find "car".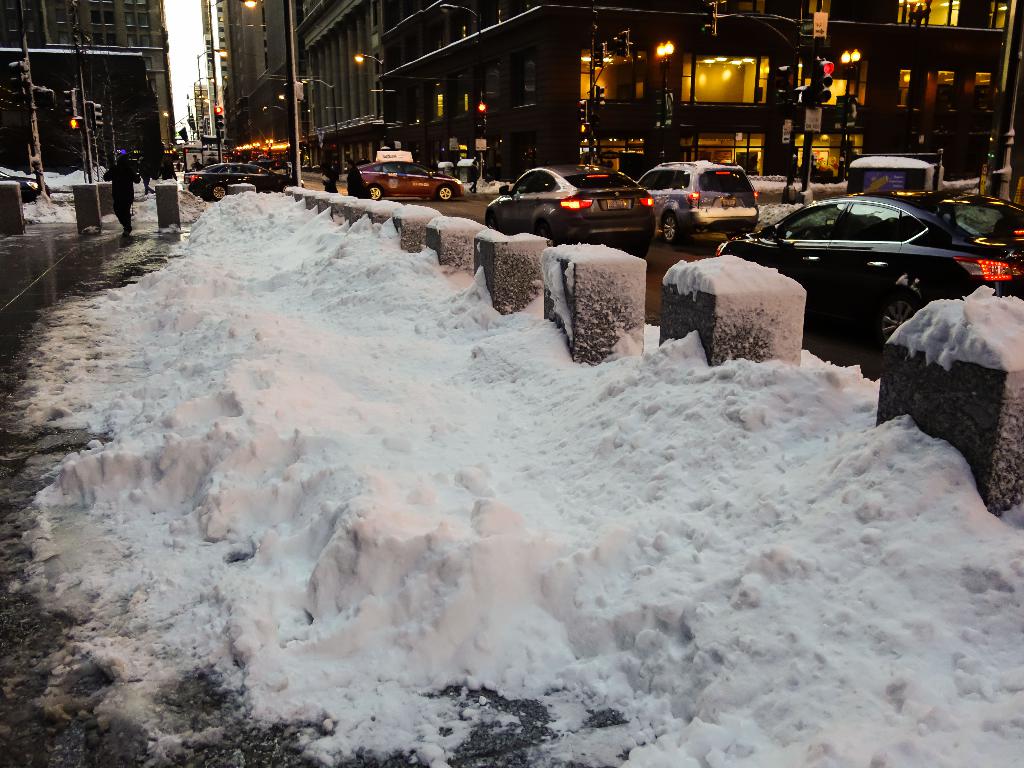
detection(484, 160, 656, 255).
